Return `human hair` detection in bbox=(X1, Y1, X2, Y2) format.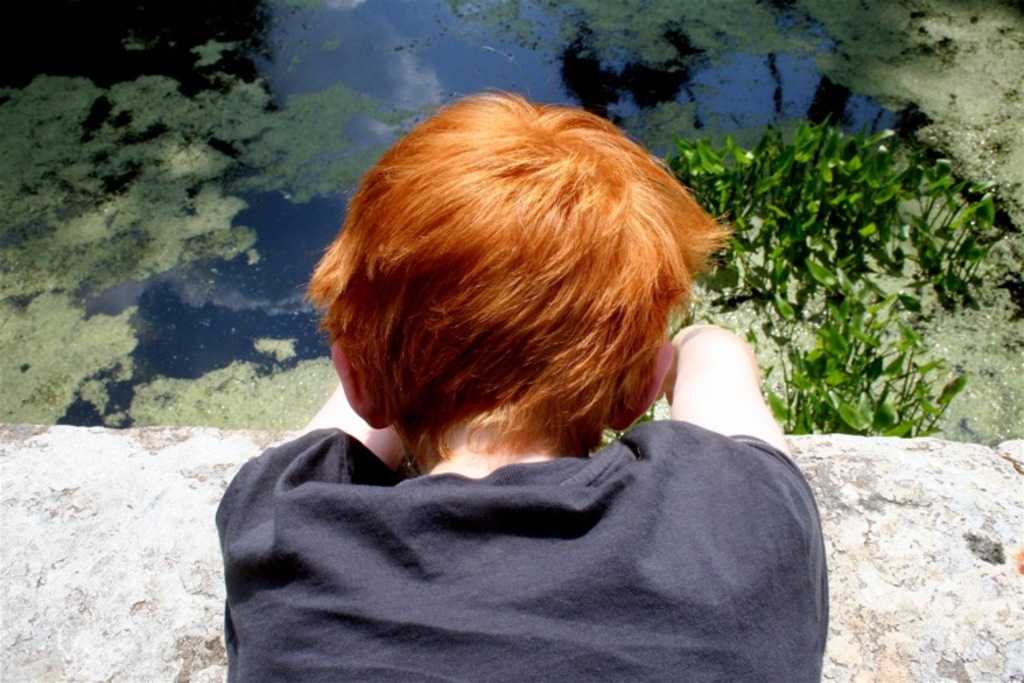
bbox=(251, 74, 747, 481).
